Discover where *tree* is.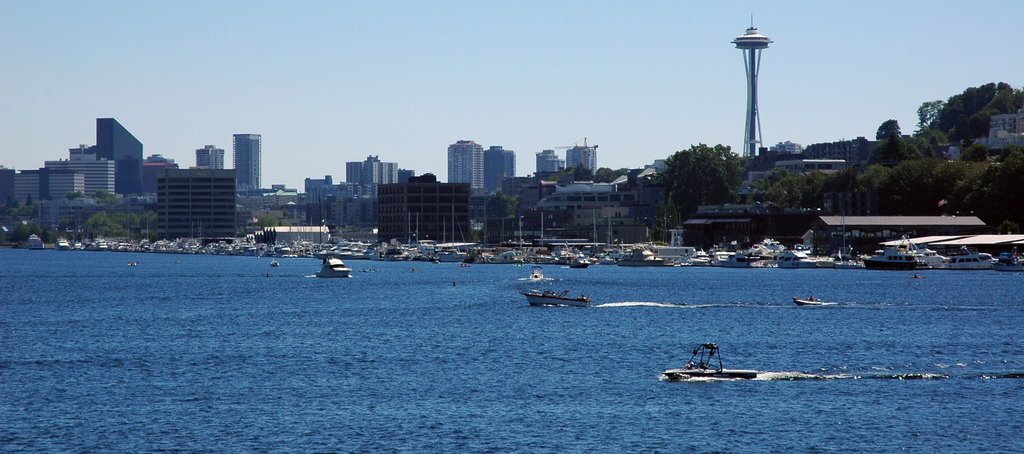
Discovered at box(280, 217, 294, 224).
